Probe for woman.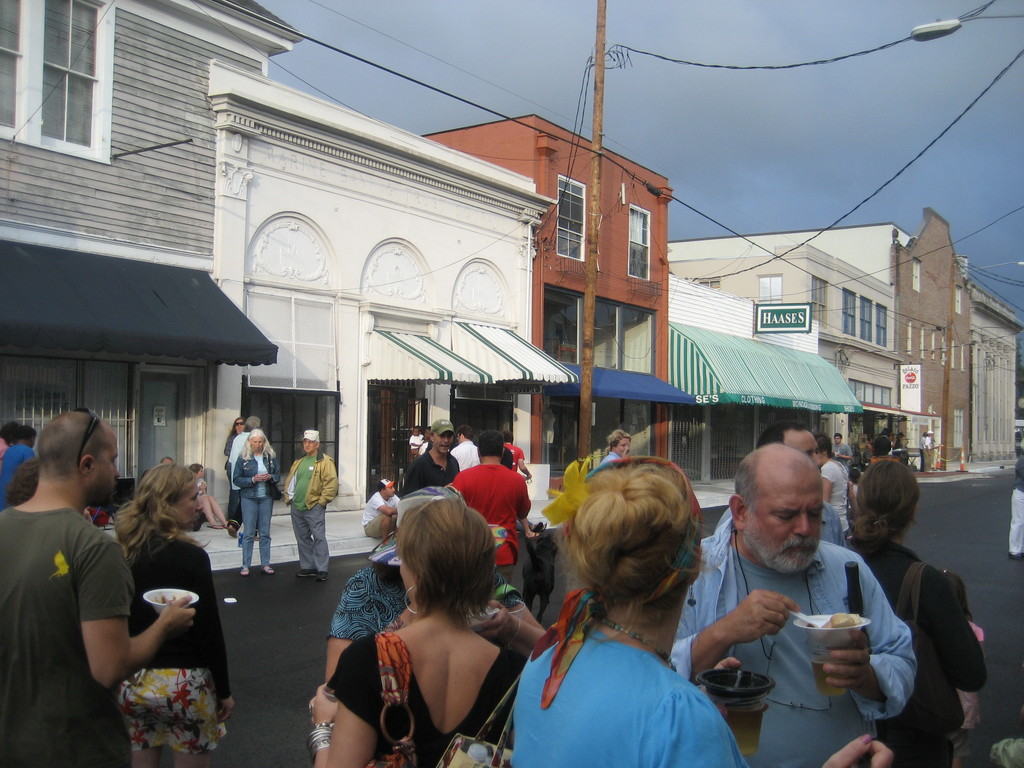
Probe result: 509/458/895/767.
